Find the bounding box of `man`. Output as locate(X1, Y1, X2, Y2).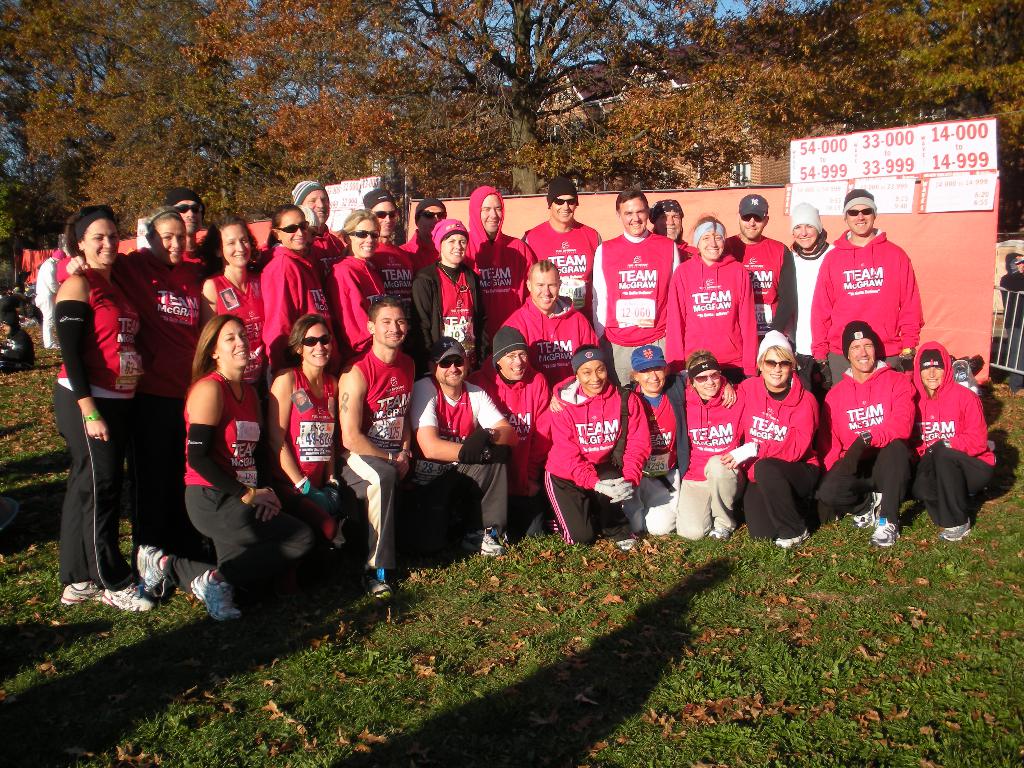
locate(36, 248, 64, 347).
